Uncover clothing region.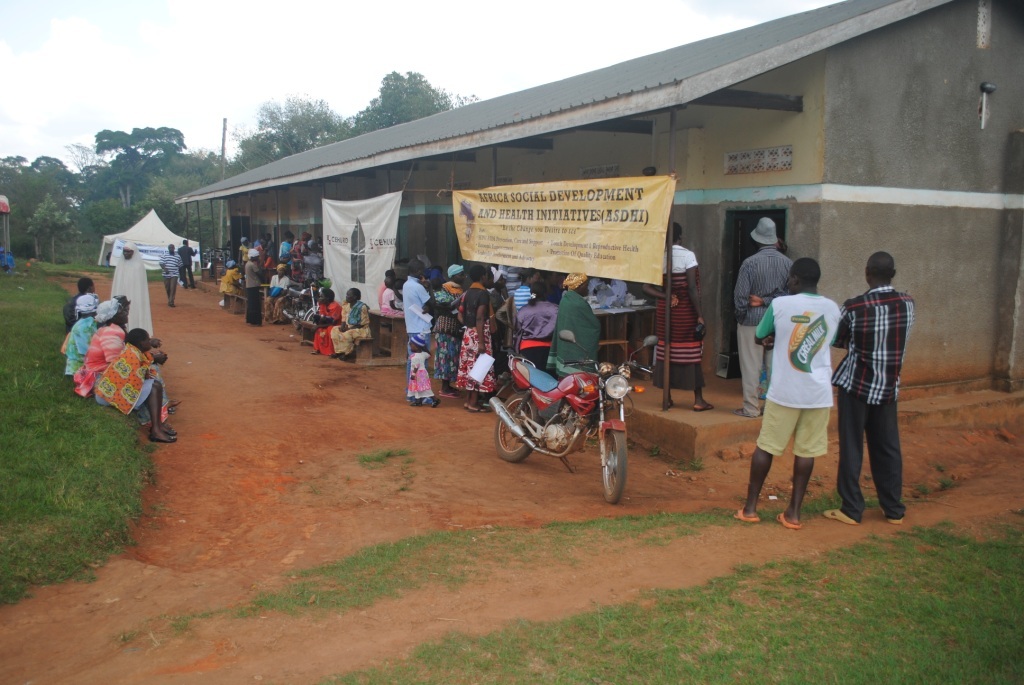
Uncovered: (174, 244, 196, 287).
